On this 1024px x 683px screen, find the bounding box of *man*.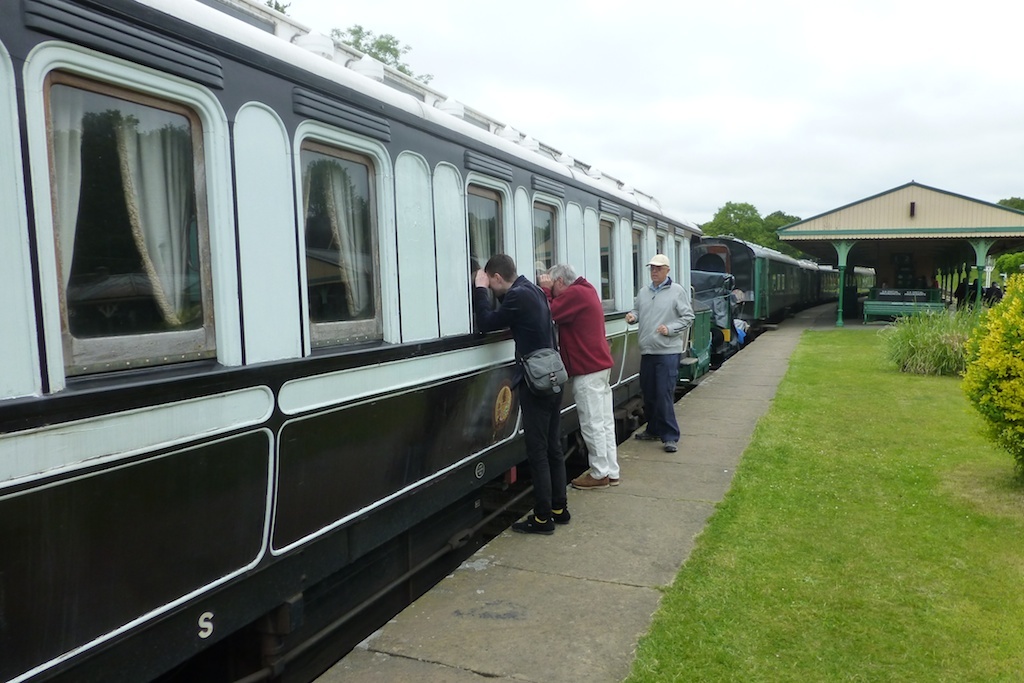
Bounding box: (x1=535, y1=261, x2=621, y2=490).
